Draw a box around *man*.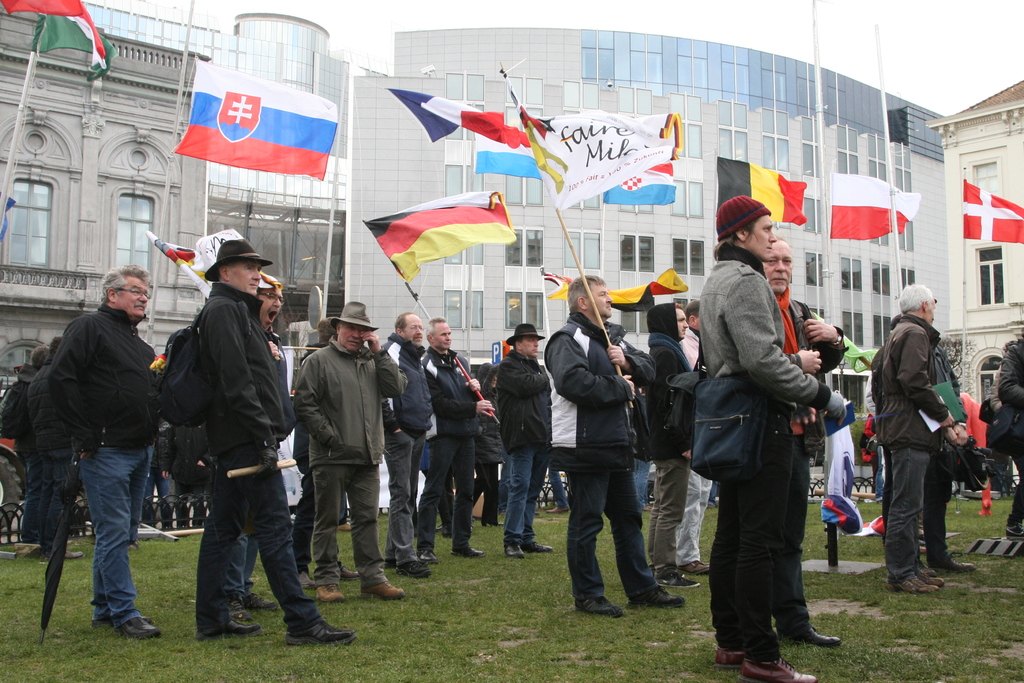
868,312,945,589.
